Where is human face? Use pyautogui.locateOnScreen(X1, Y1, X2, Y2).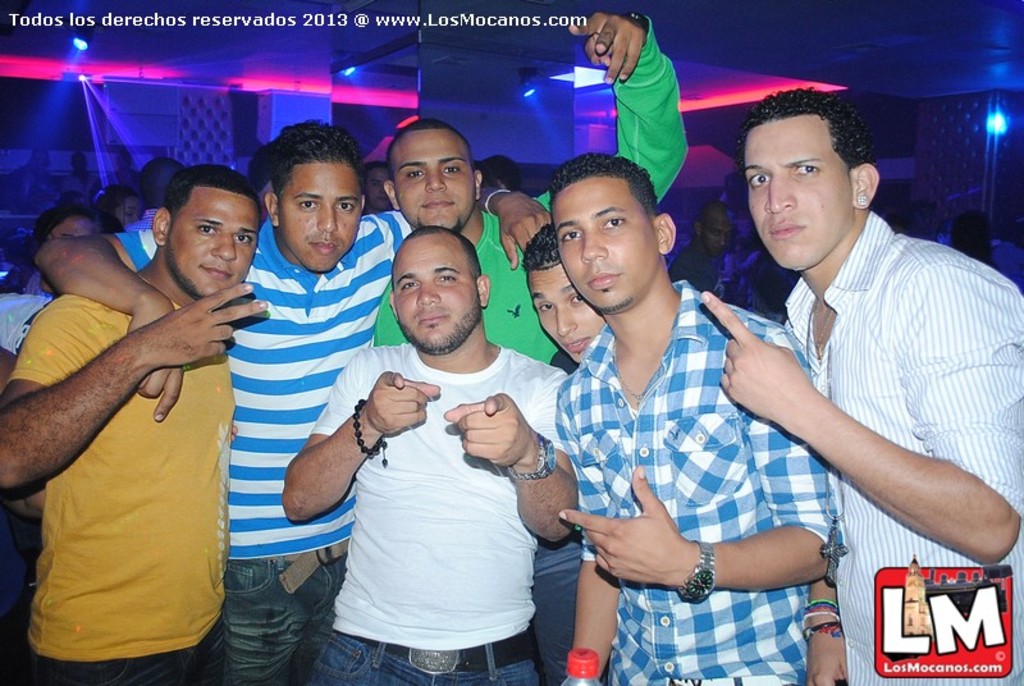
pyautogui.locateOnScreen(704, 212, 735, 259).
